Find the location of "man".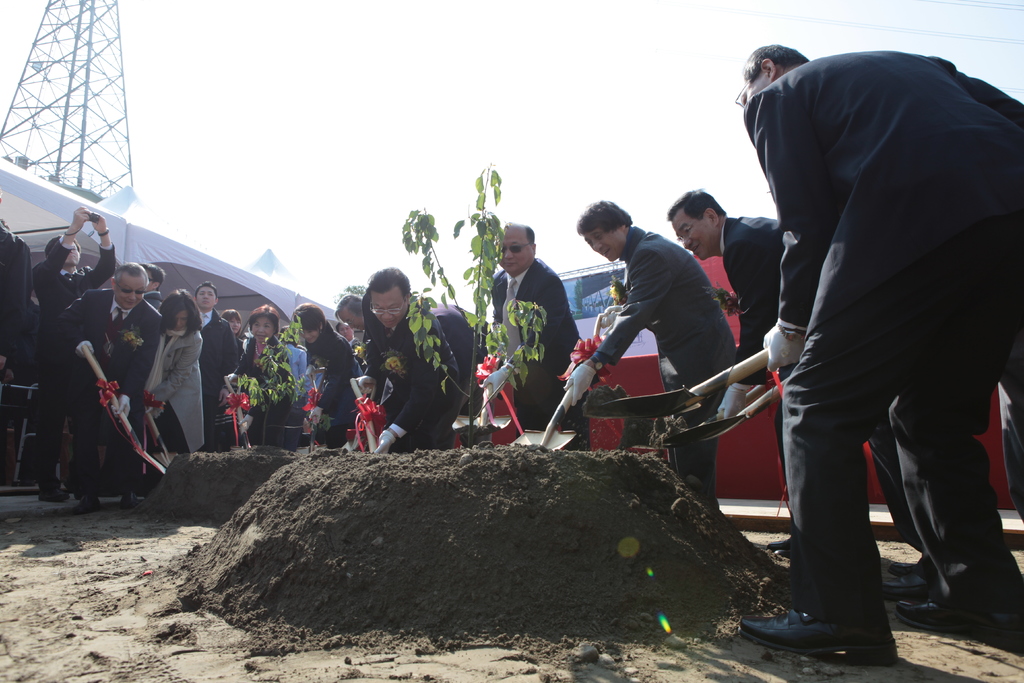
Location: pyautogui.locateOnScreen(352, 270, 462, 452).
